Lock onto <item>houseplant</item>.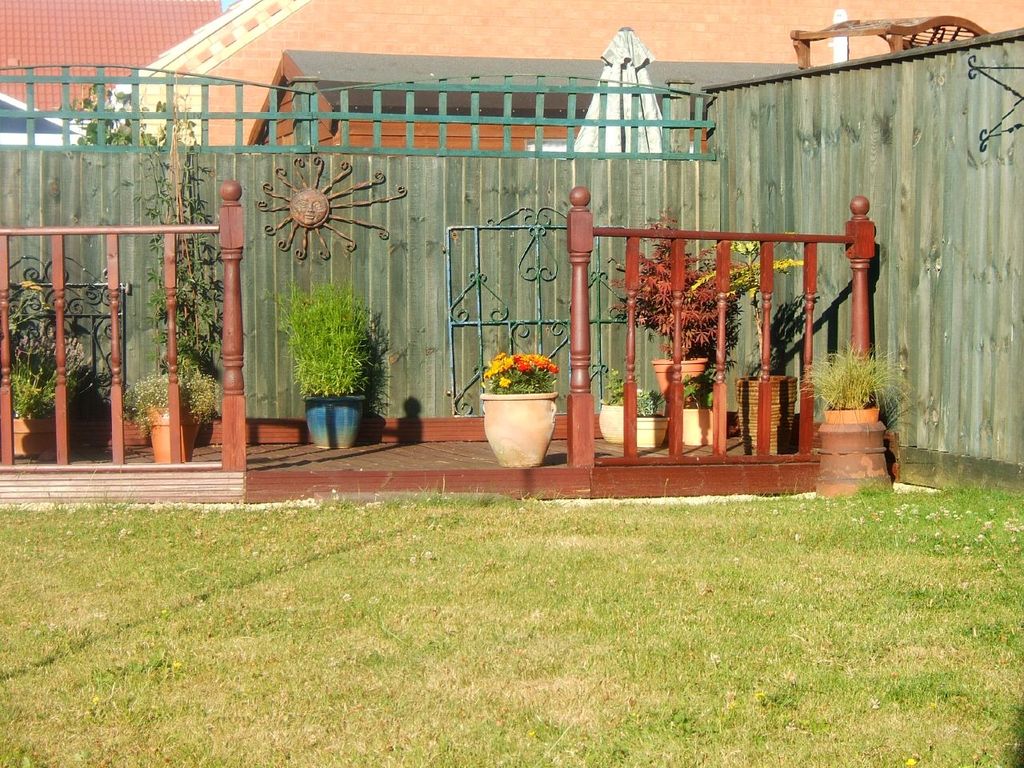
Locked: Rect(677, 378, 726, 442).
